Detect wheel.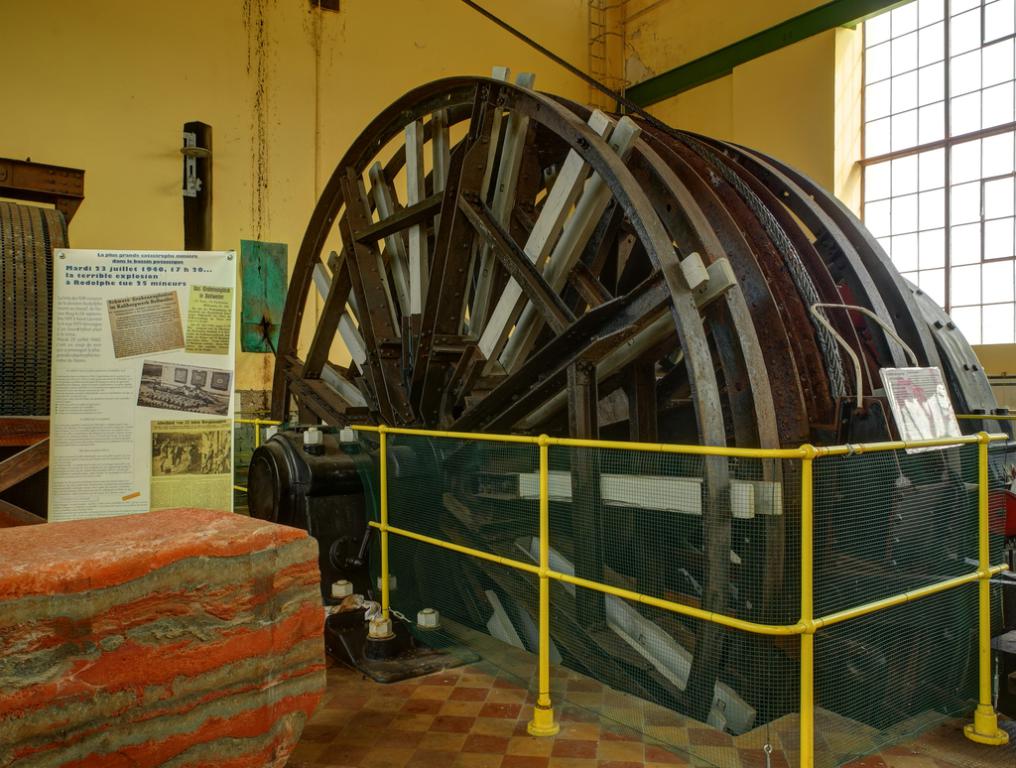
Detected at left=260, top=77, right=716, bottom=683.
